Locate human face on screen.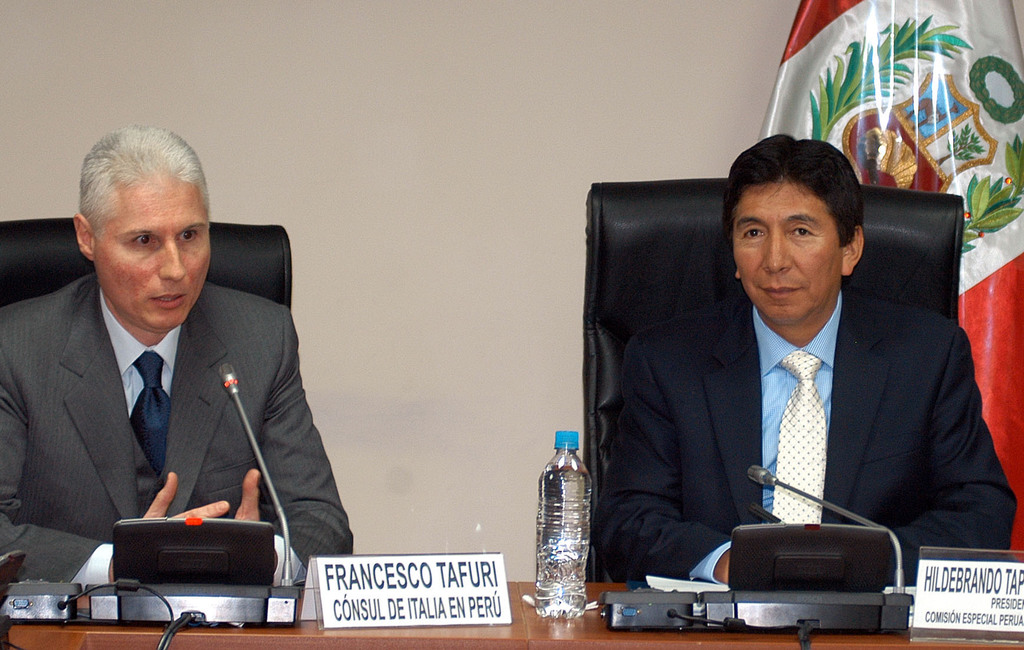
On screen at crop(89, 172, 211, 335).
